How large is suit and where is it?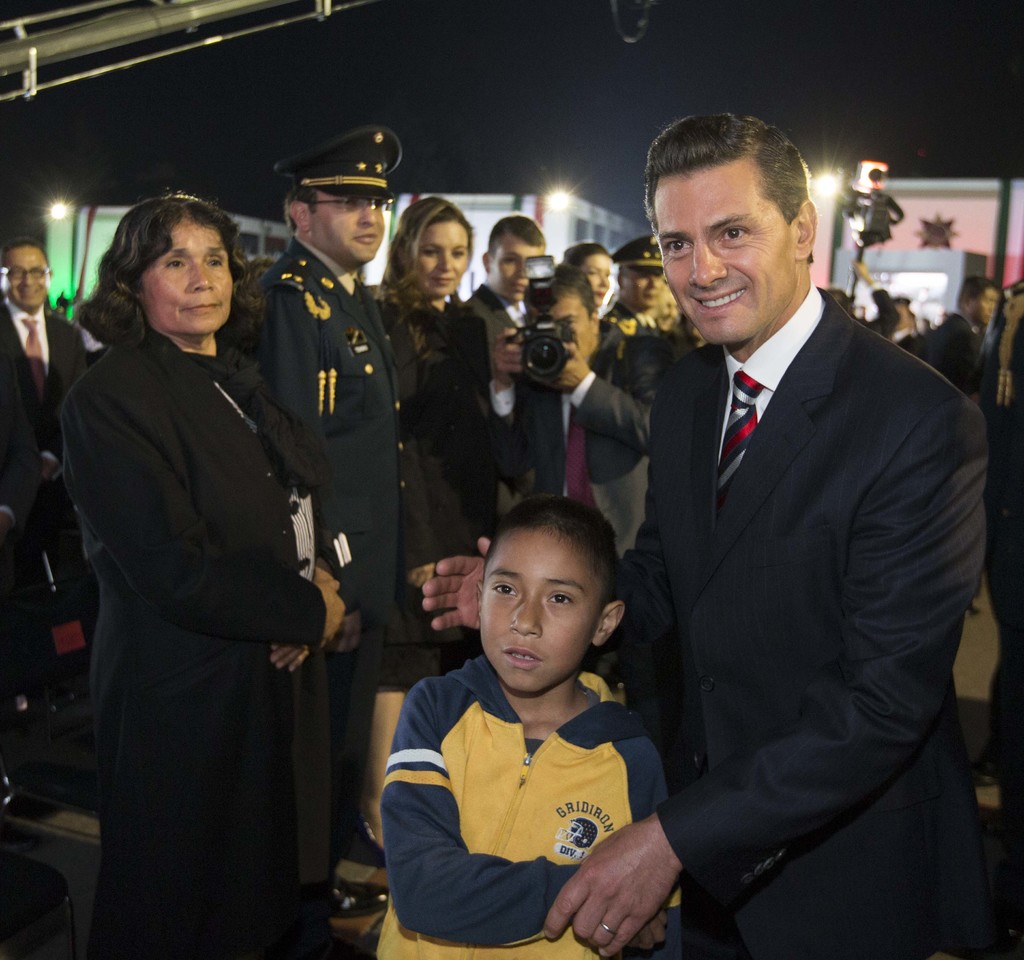
Bounding box: 1 298 94 630.
